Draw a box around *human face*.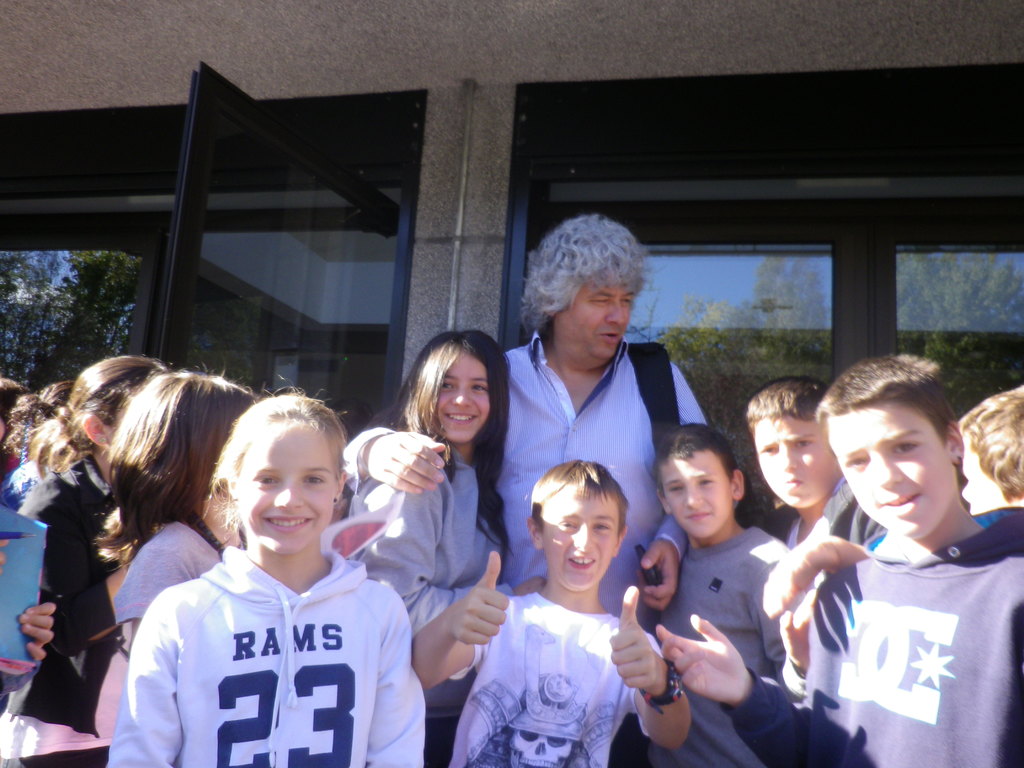
[x1=236, y1=419, x2=333, y2=554].
